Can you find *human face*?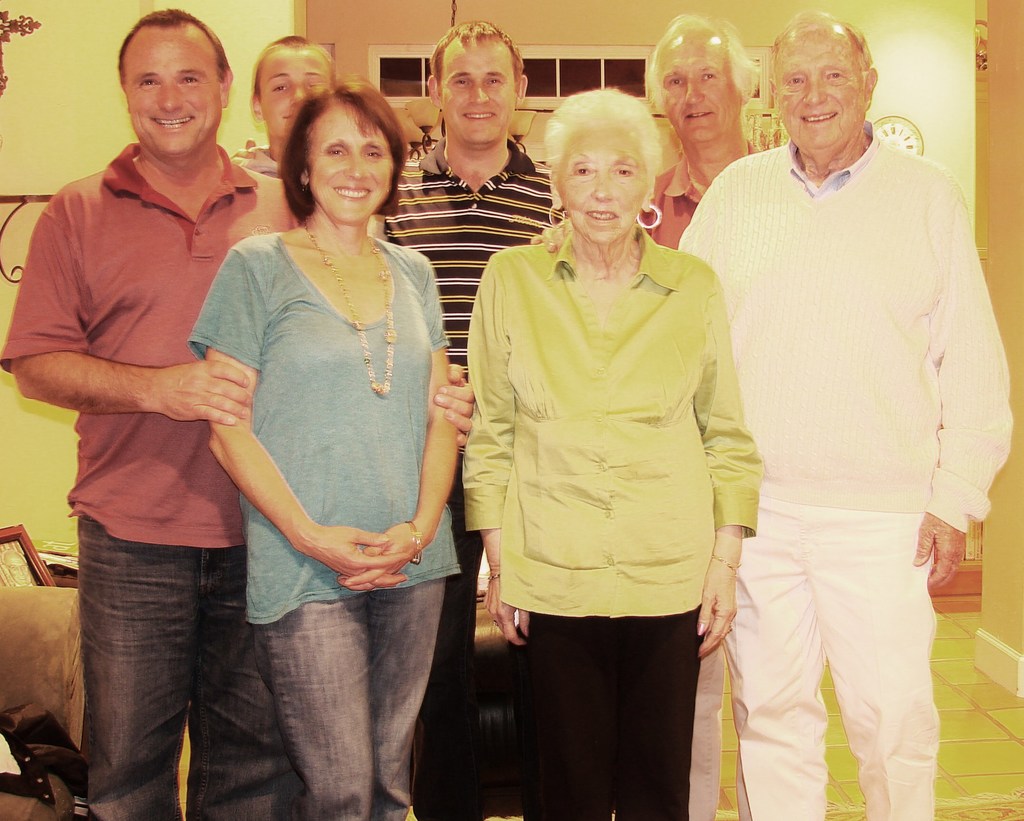
Yes, bounding box: x1=308, y1=102, x2=392, y2=222.
